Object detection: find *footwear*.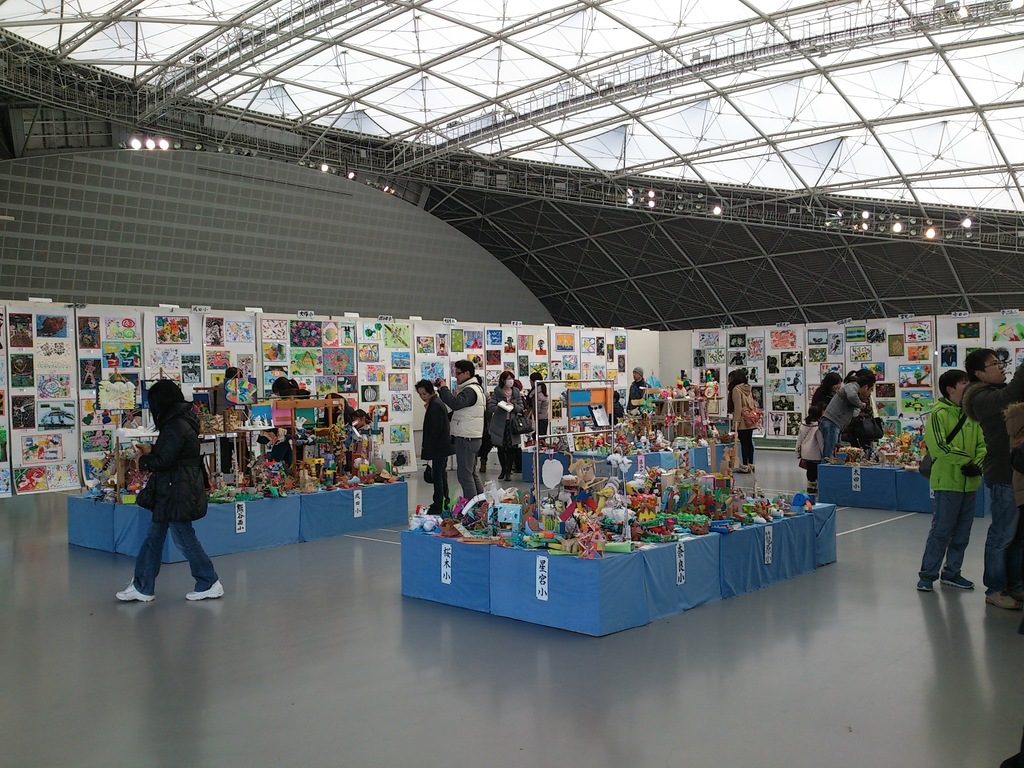
481 447 487 474.
